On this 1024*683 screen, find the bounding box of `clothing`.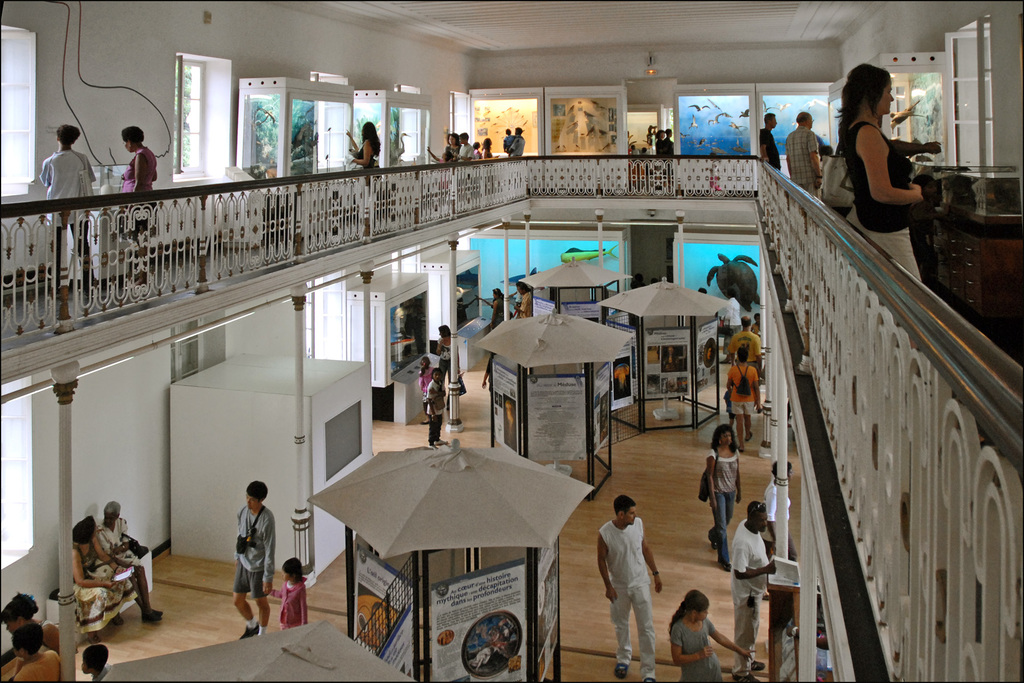
Bounding box: locate(783, 124, 822, 202).
